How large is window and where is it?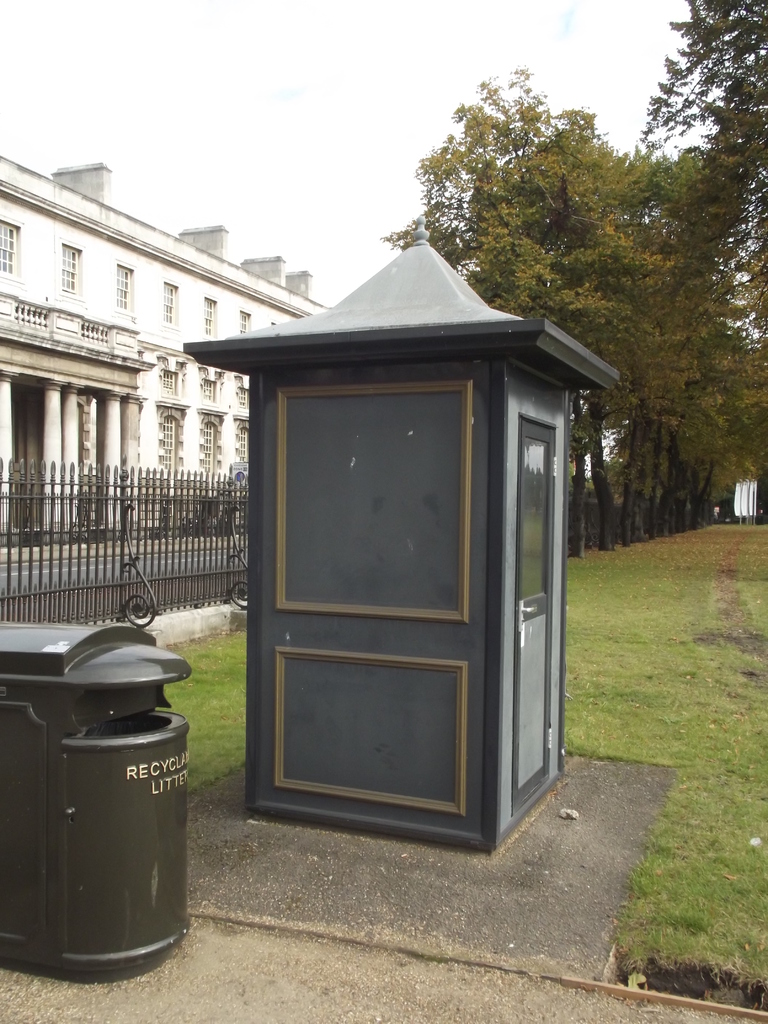
Bounding box: bbox=(63, 242, 81, 294).
